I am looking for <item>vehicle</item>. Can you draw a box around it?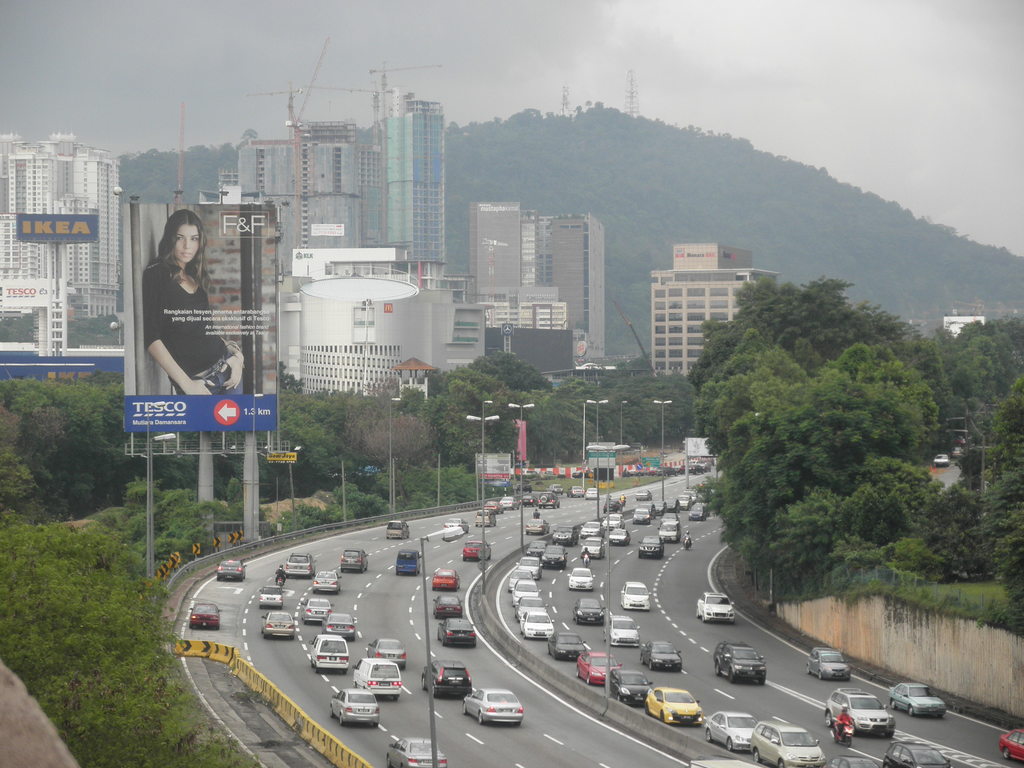
Sure, the bounding box is bbox=[602, 511, 624, 532].
